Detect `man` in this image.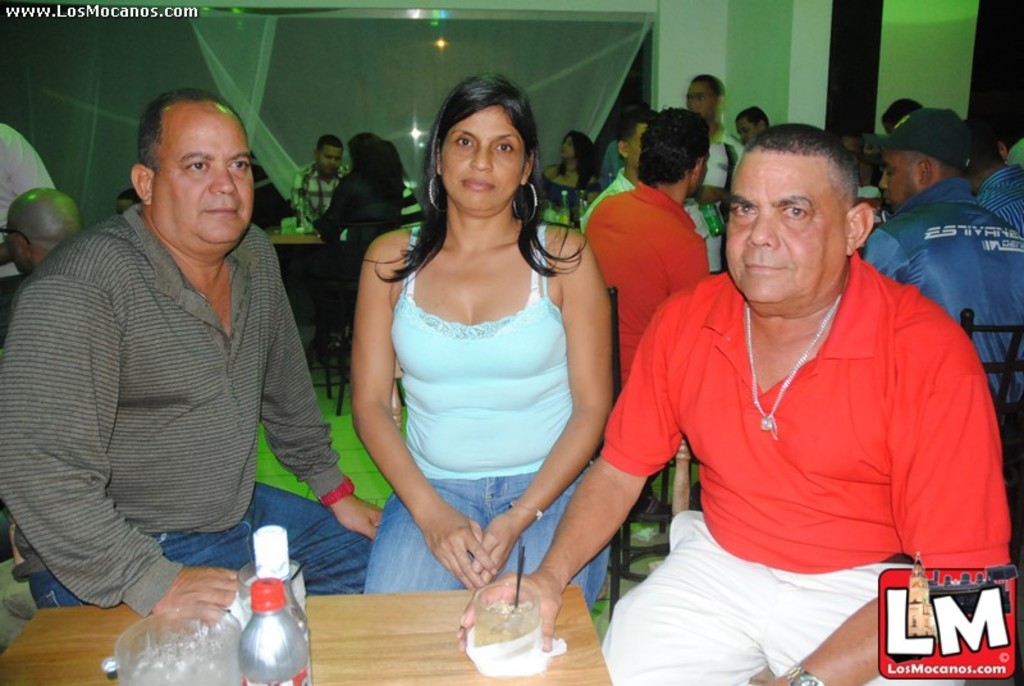
Detection: crop(453, 120, 1012, 685).
